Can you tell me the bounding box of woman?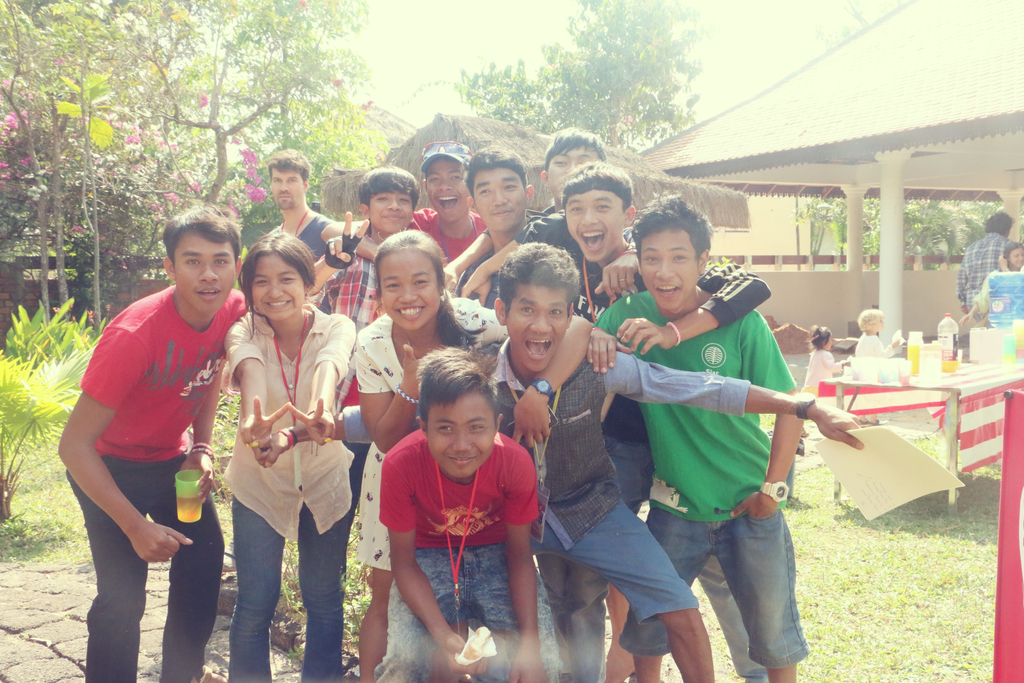
{"left": 211, "top": 225, "right": 344, "bottom": 682}.
